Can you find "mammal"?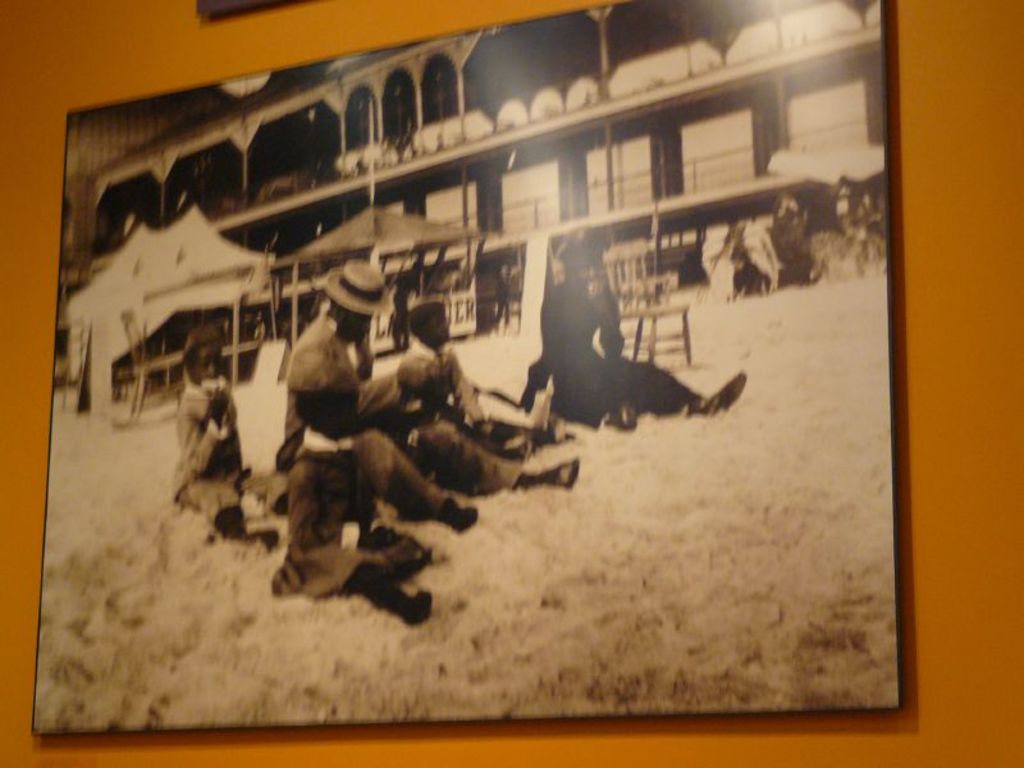
Yes, bounding box: rect(283, 261, 488, 434).
